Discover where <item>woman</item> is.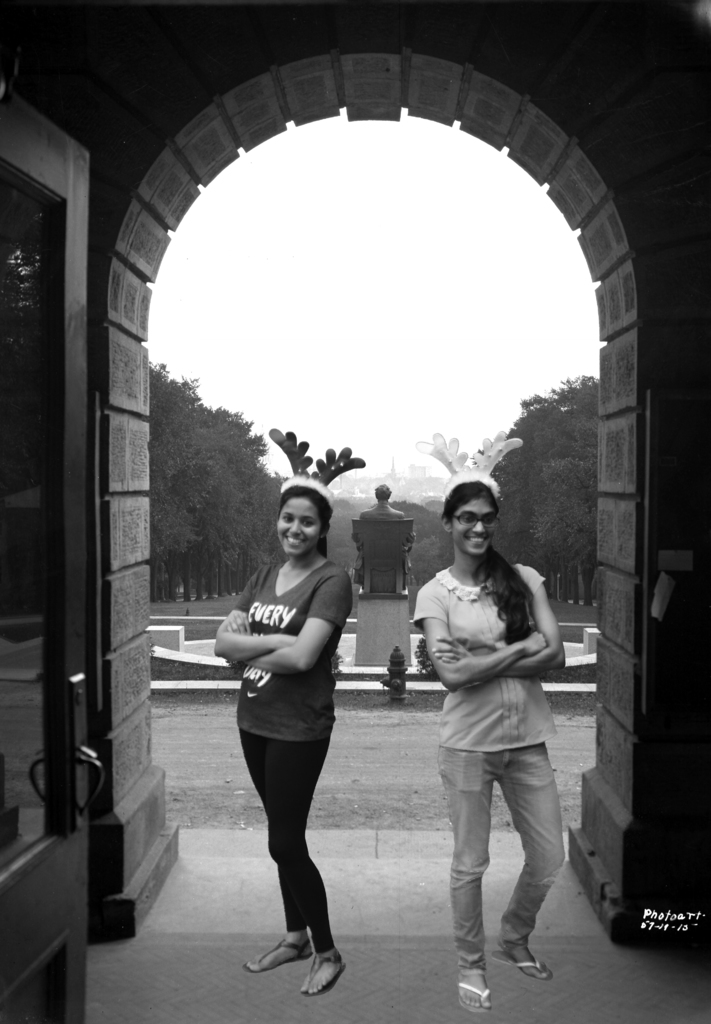
Discovered at <region>217, 477, 350, 996</region>.
